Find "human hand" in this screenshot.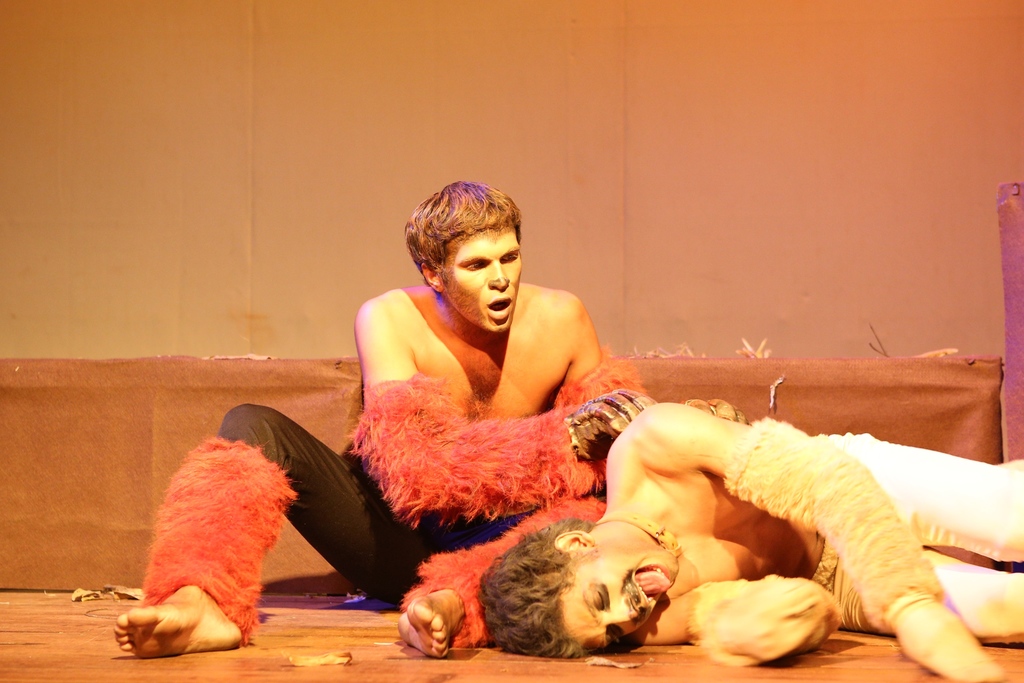
The bounding box for "human hand" is pyautogui.locateOnScreen(569, 384, 661, 449).
